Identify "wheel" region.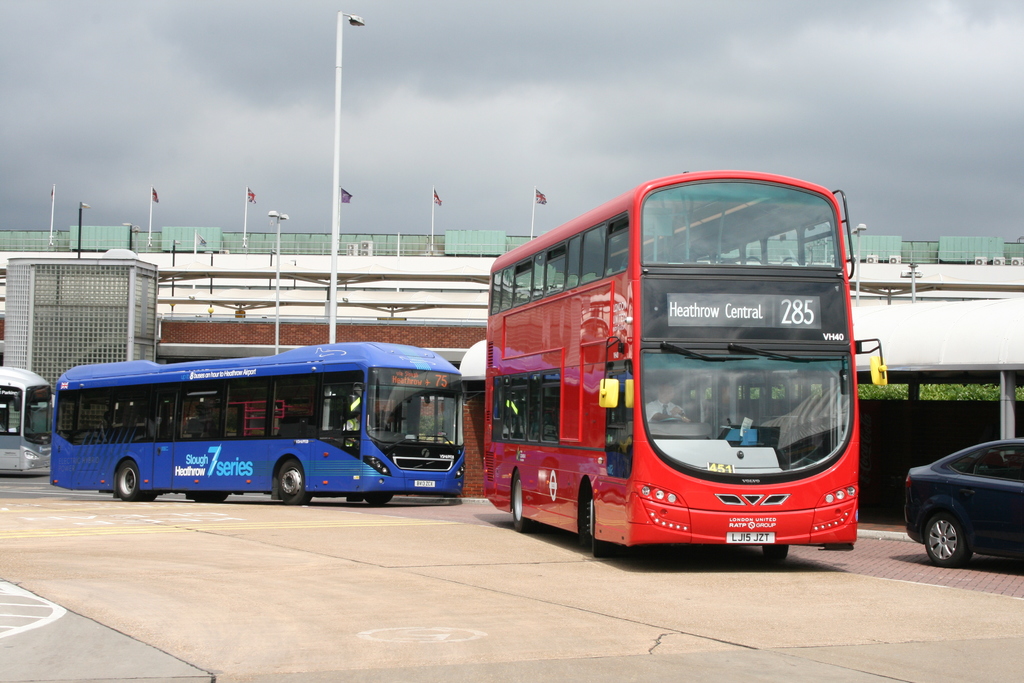
Region: bbox(926, 514, 971, 569).
